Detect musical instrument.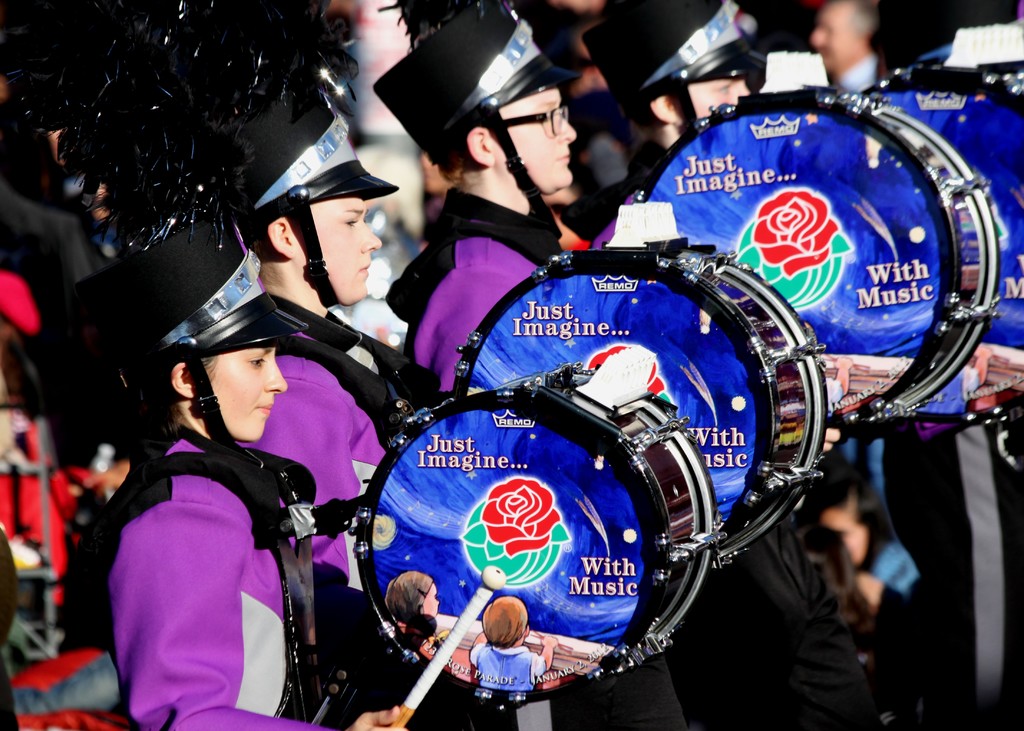
Detected at <bbox>615, 78, 1007, 433</bbox>.
